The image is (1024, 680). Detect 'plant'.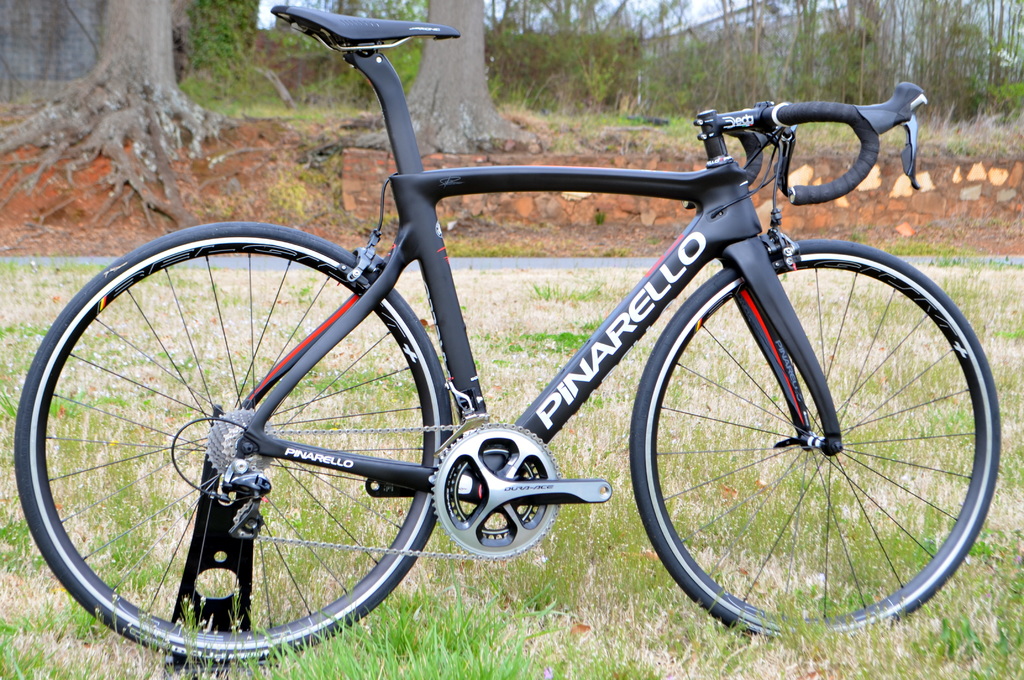
Detection: select_region(844, 220, 872, 250).
